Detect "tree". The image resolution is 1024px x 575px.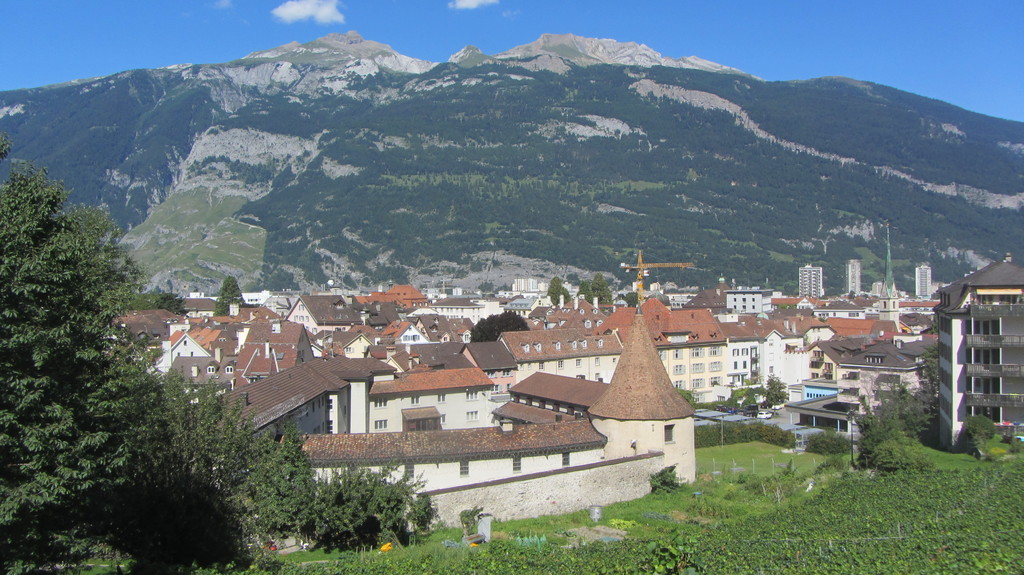
<bbox>916, 339, 944, 398</bbox>.
